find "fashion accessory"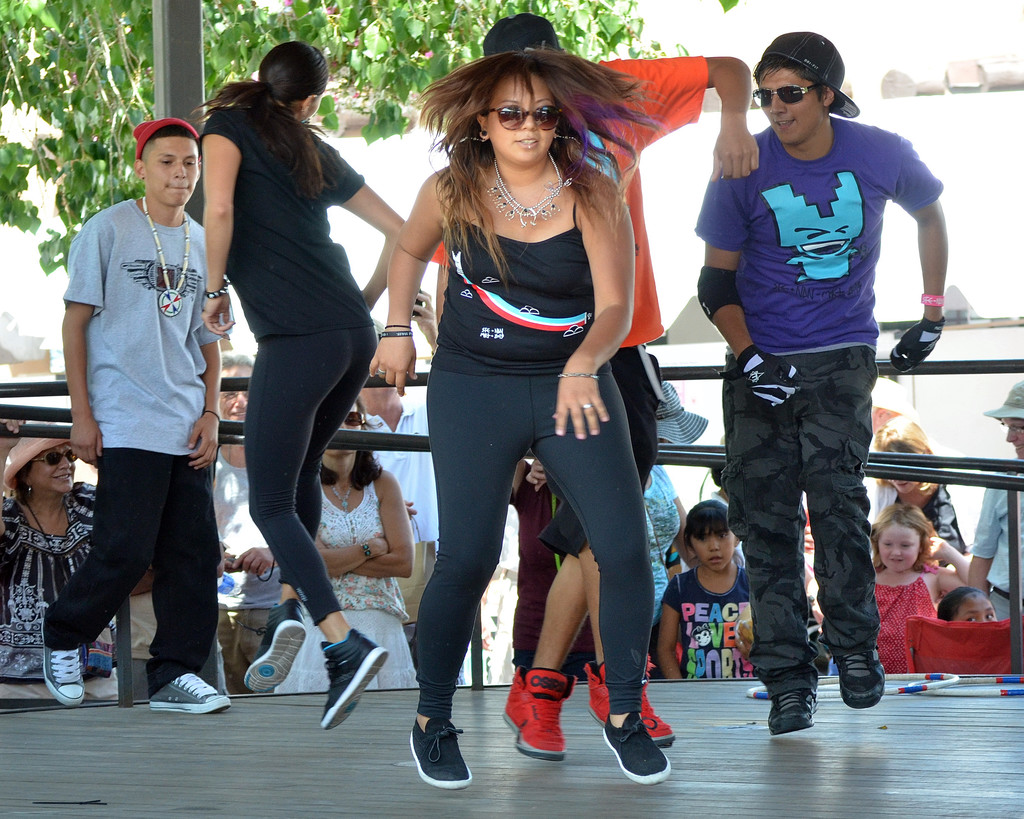
(left=38, top=612, right=87, bottom=712)
